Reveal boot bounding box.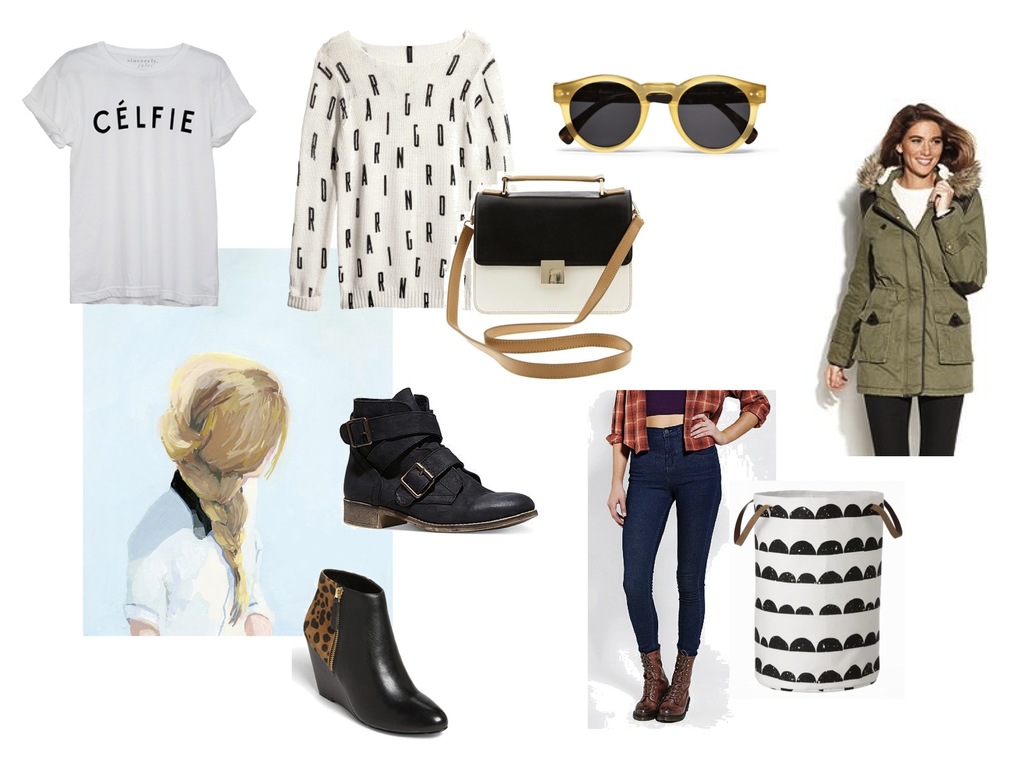
Revealed: region(310, 562, 454, 738).
